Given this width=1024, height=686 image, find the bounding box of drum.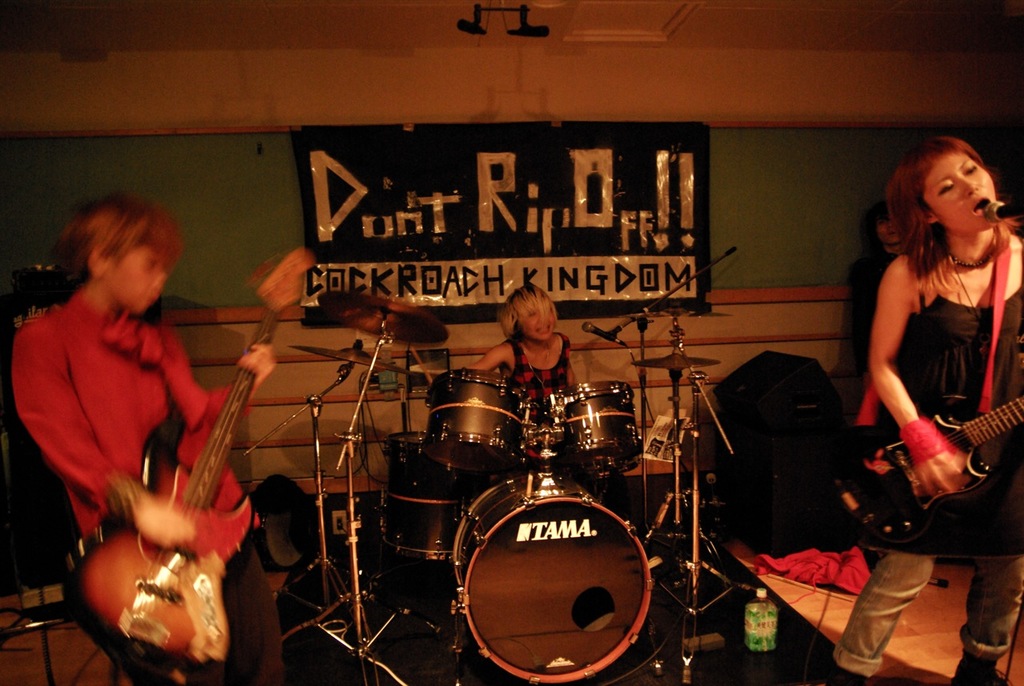
box(451, 472, 654, 685).
